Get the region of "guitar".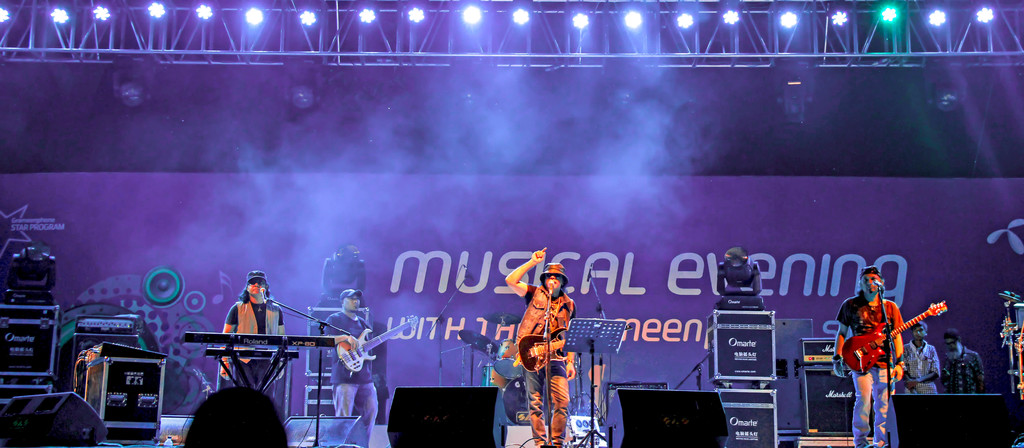
(left=510, top=326, right=579, bottom=377).
